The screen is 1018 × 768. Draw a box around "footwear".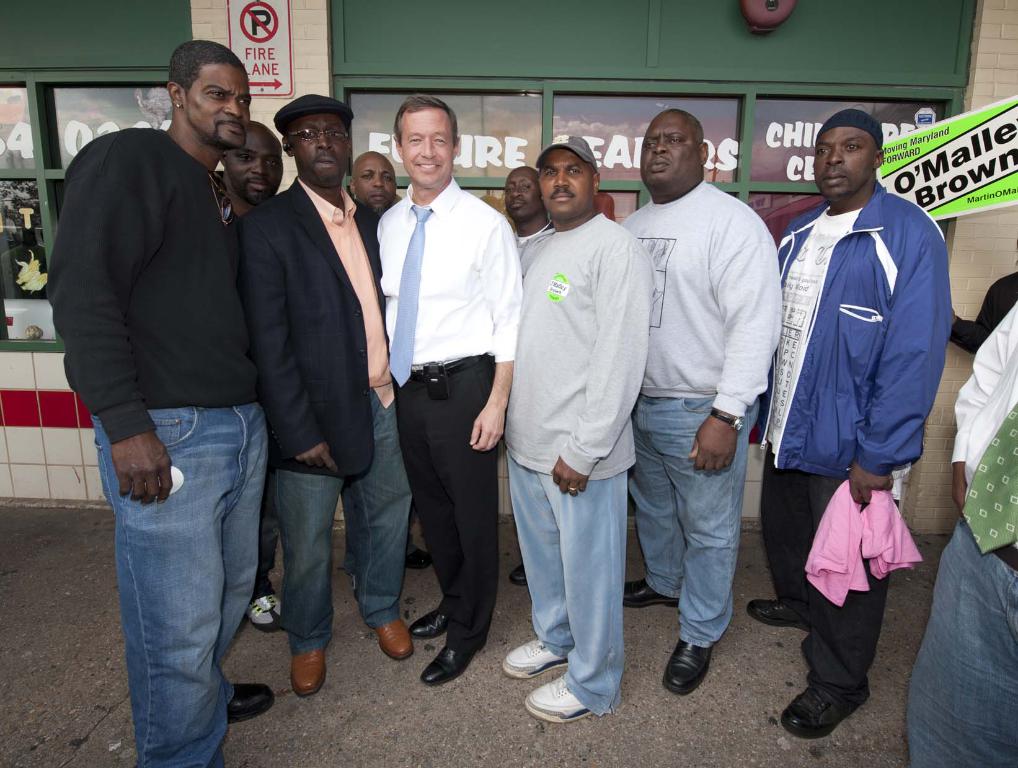
crop(407, 606, 448, 636).
